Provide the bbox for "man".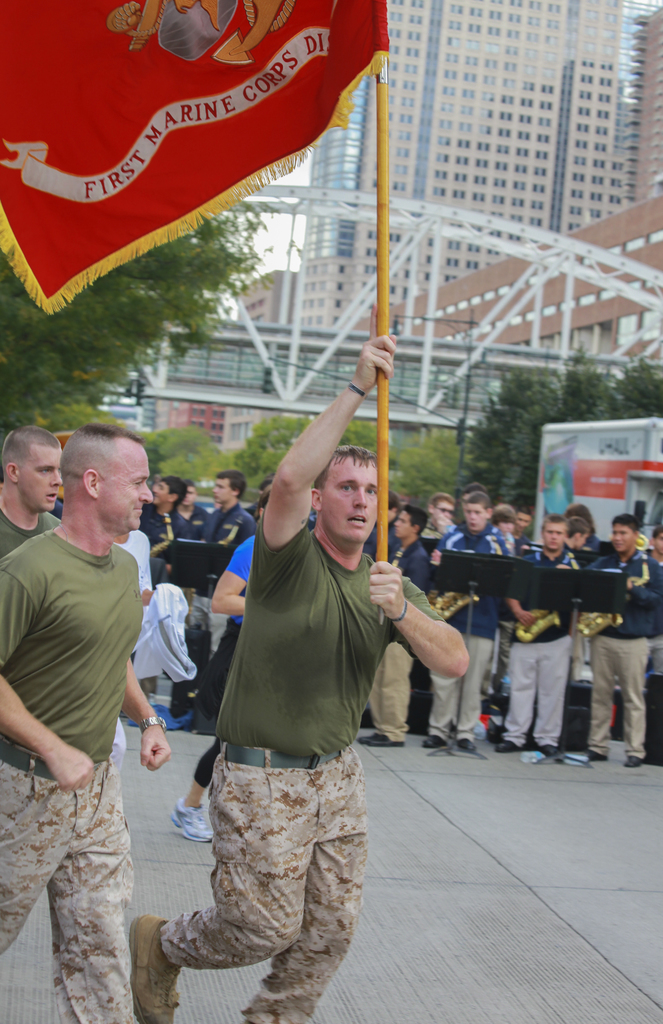
(0,426,69,561).
